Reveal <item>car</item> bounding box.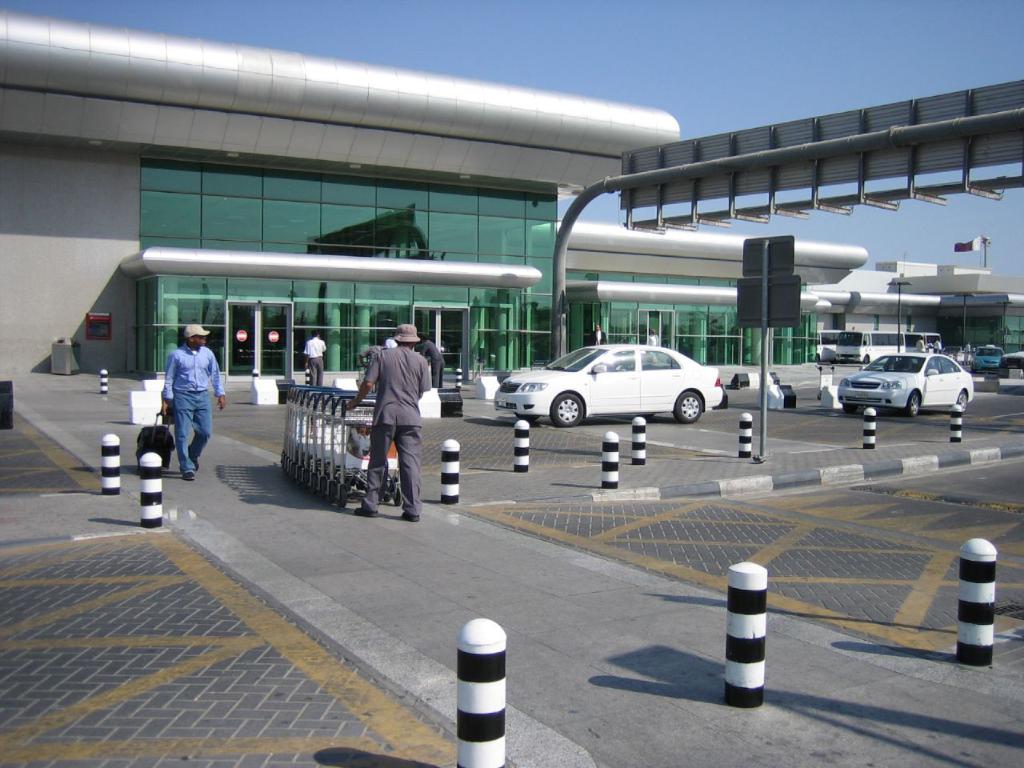
Revealed: x1=838, y1=354, x2=974, y2=416.
